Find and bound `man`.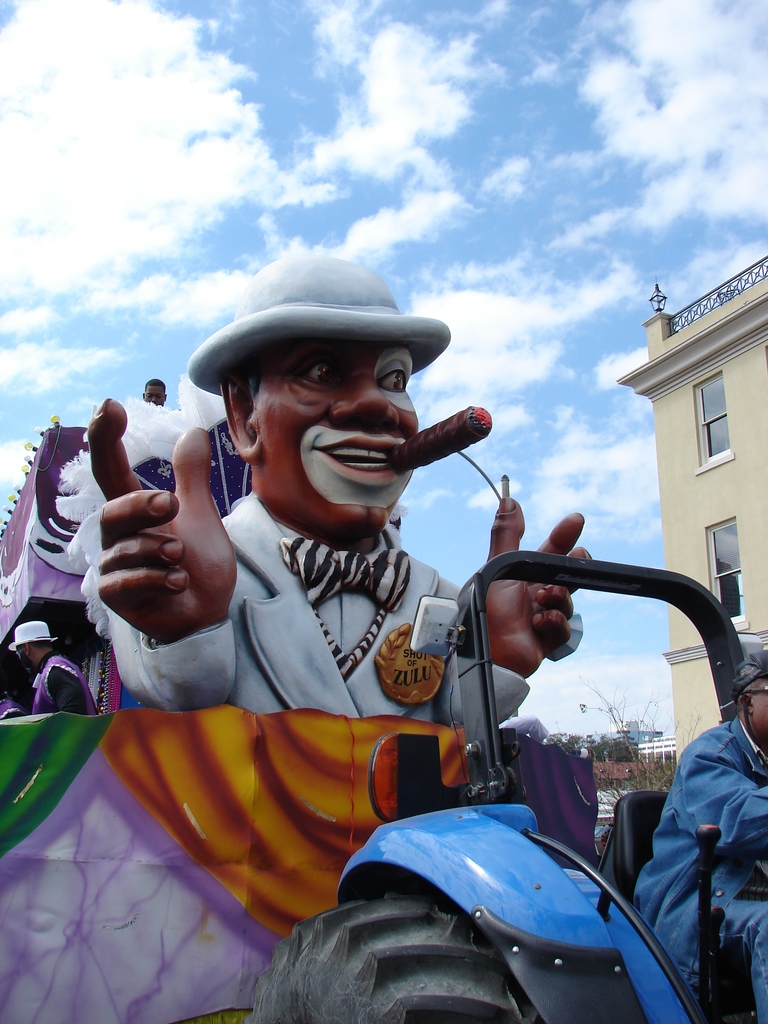
Bound: 139 376 169 409.
